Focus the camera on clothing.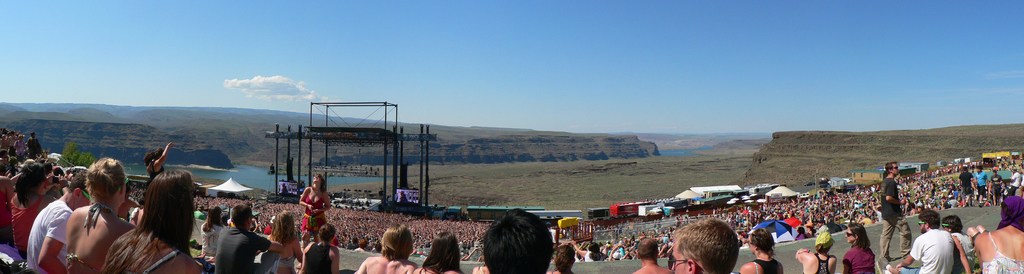
Focus region: <bbox>346, 244, 356, 250</bbox>.
